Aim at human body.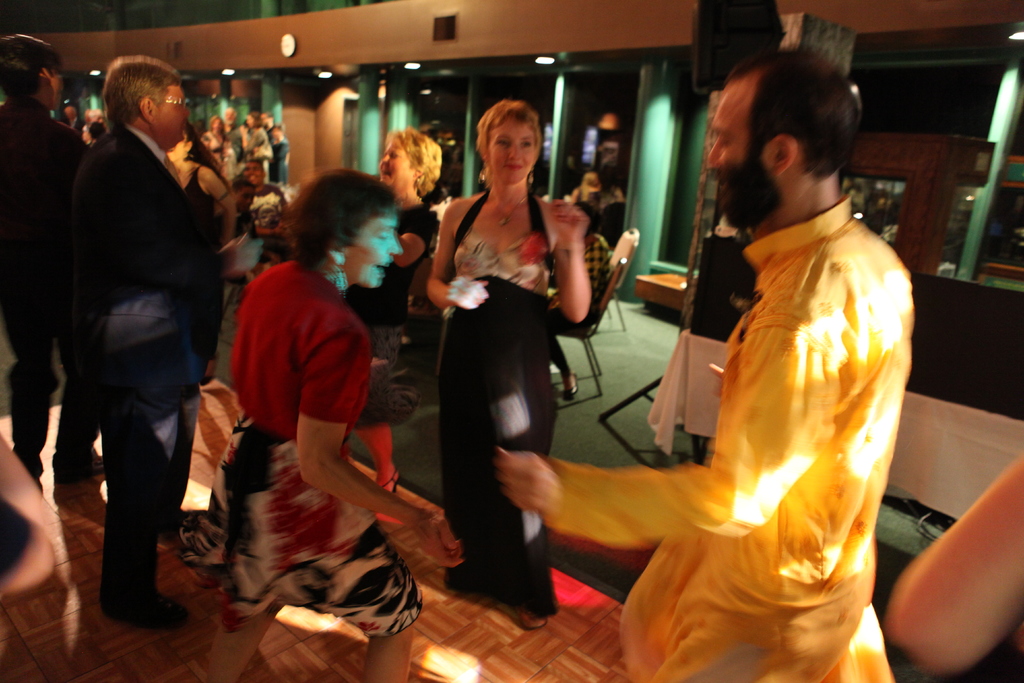
Aimed at <bbox>424, 92, 600, 645</bbox>.
